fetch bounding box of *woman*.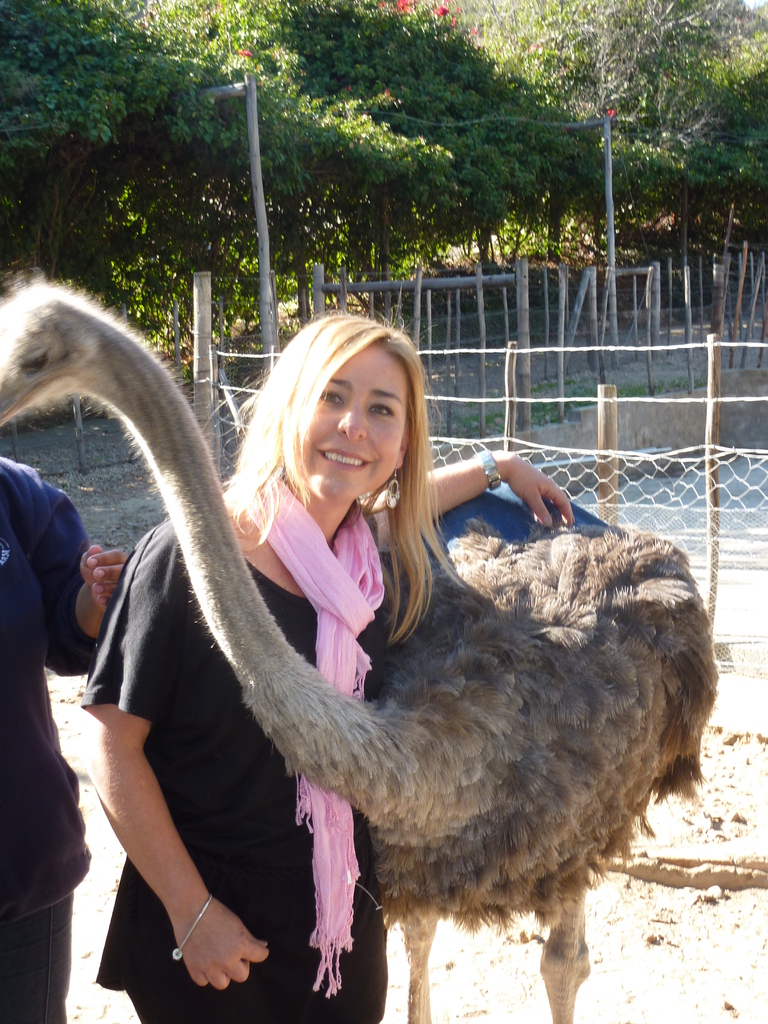
Bbox: 77,307,576,1023.
